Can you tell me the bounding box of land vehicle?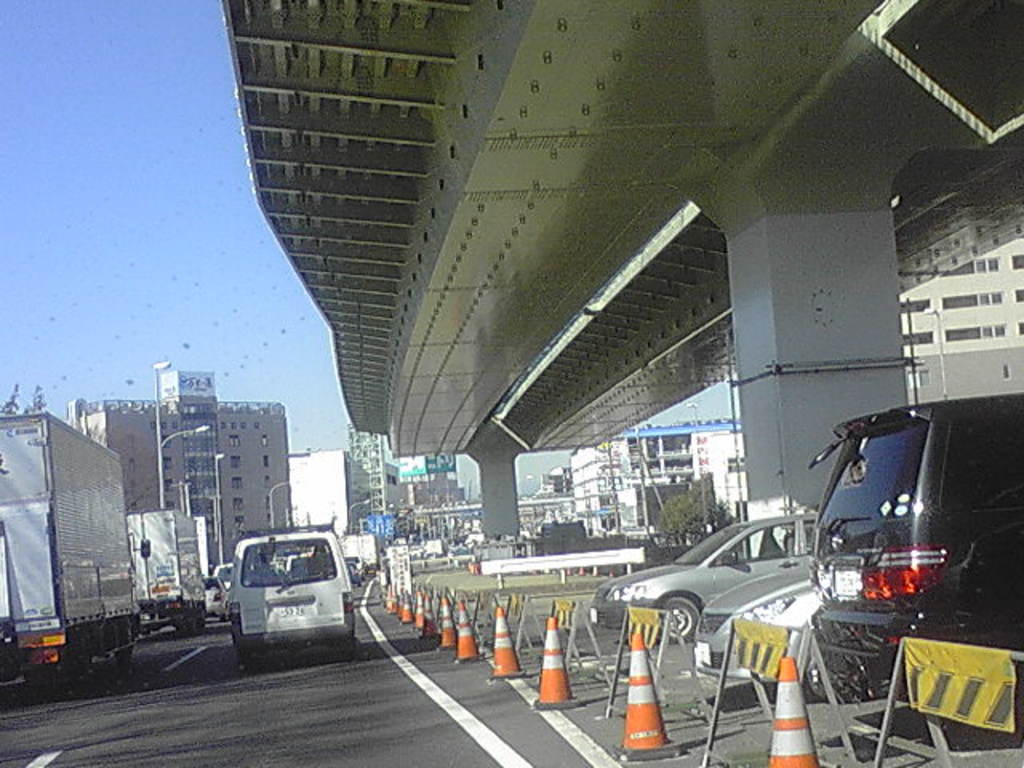
BBox(125, 507, 206, 635).
